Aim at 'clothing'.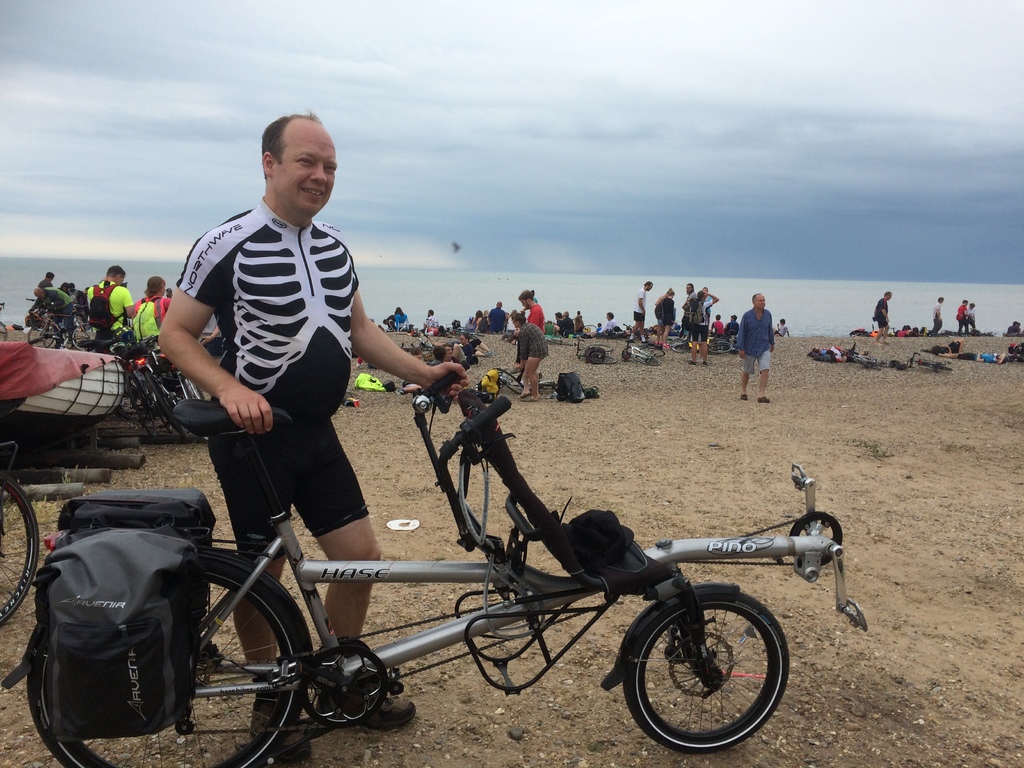
Aimed at detection(131, 298, 177, 358).
